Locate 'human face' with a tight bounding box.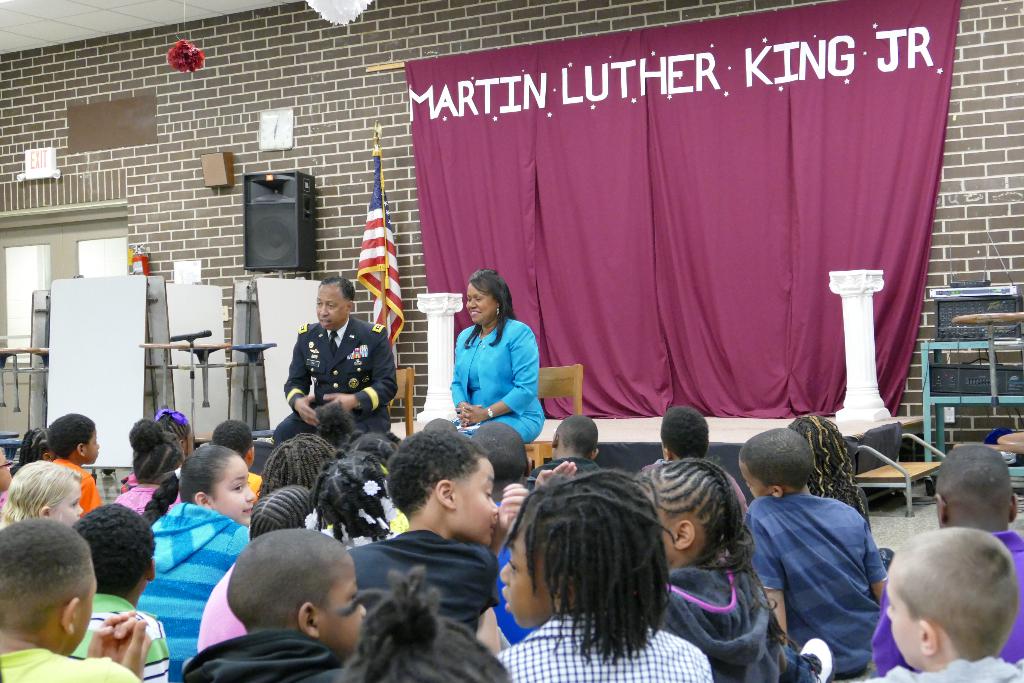
l=492, t=511, r=563, b=633.
